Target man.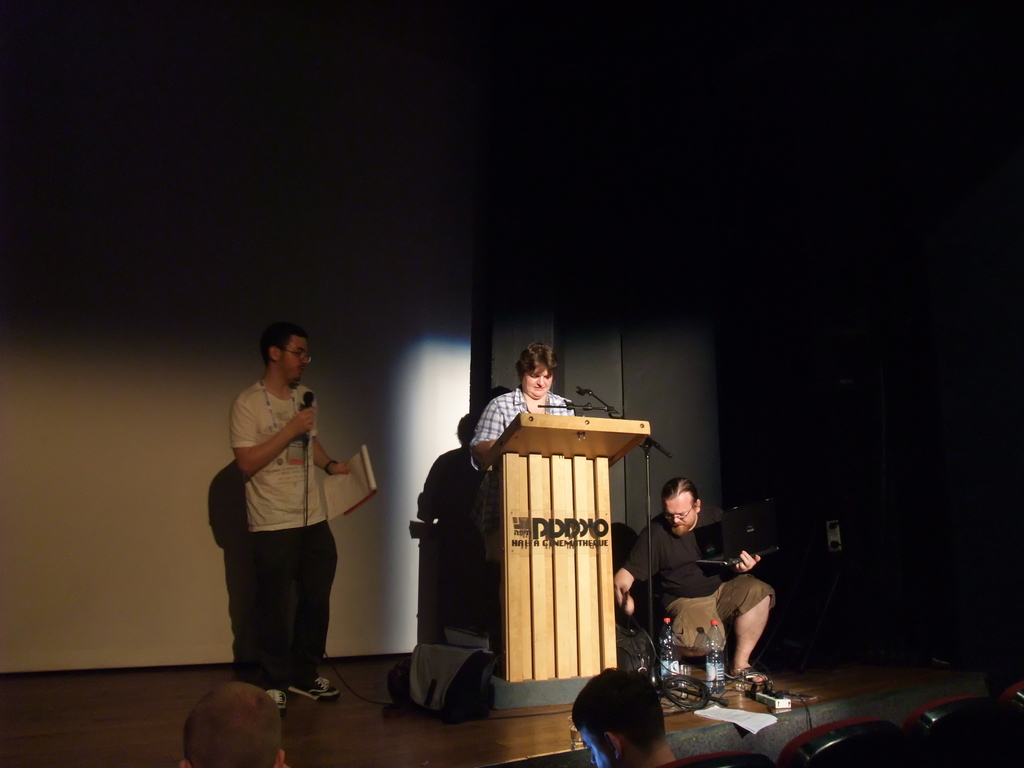
Target region: pyautogui.locateOnScreen(202, 319, 379, 707).
